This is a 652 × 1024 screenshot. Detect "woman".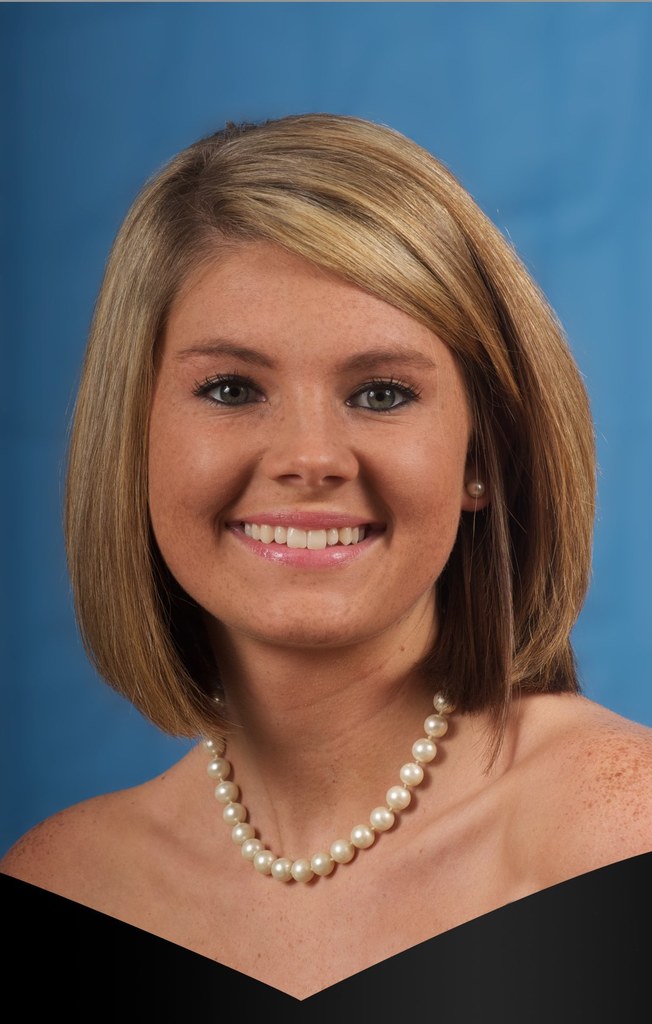
12 114 630 993.
